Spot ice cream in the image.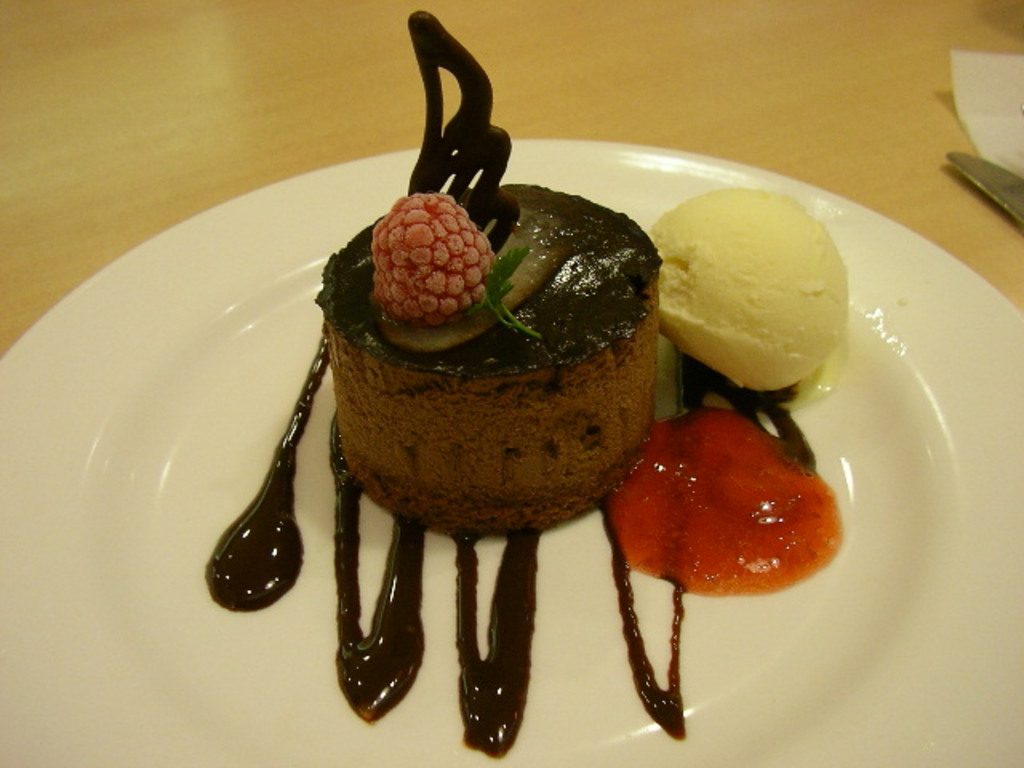
ice cream found at x1=250, y1=51, x2=714, y2=733.
